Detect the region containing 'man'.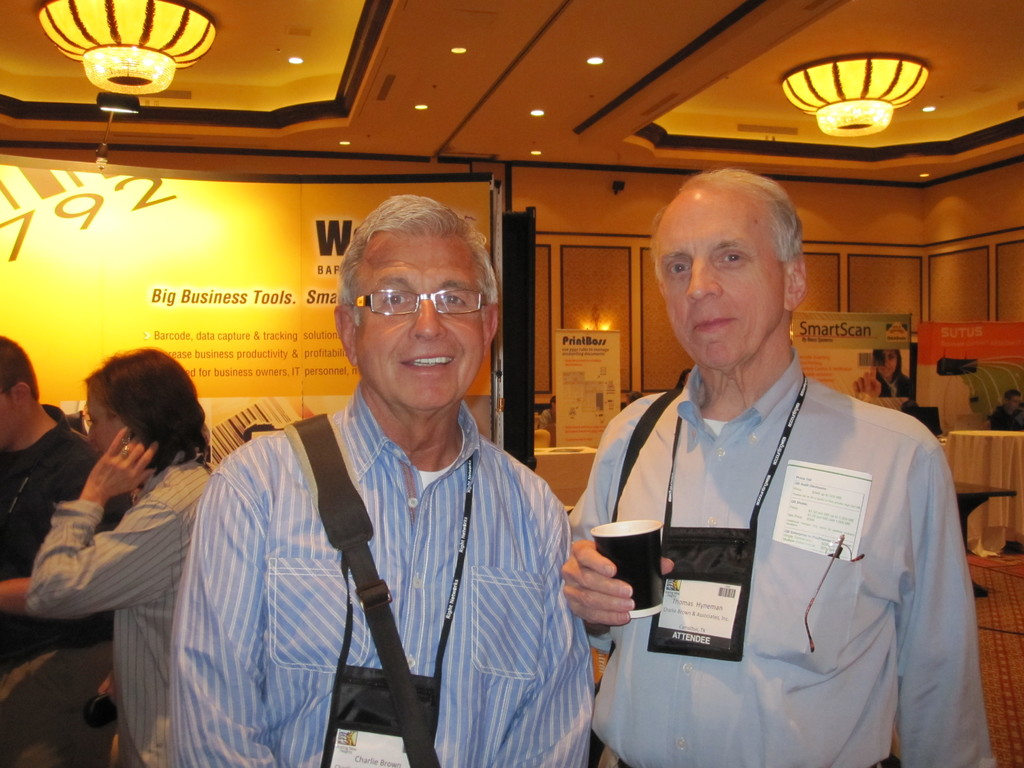
x1=0 y1=331 x2=132 y2=676.
